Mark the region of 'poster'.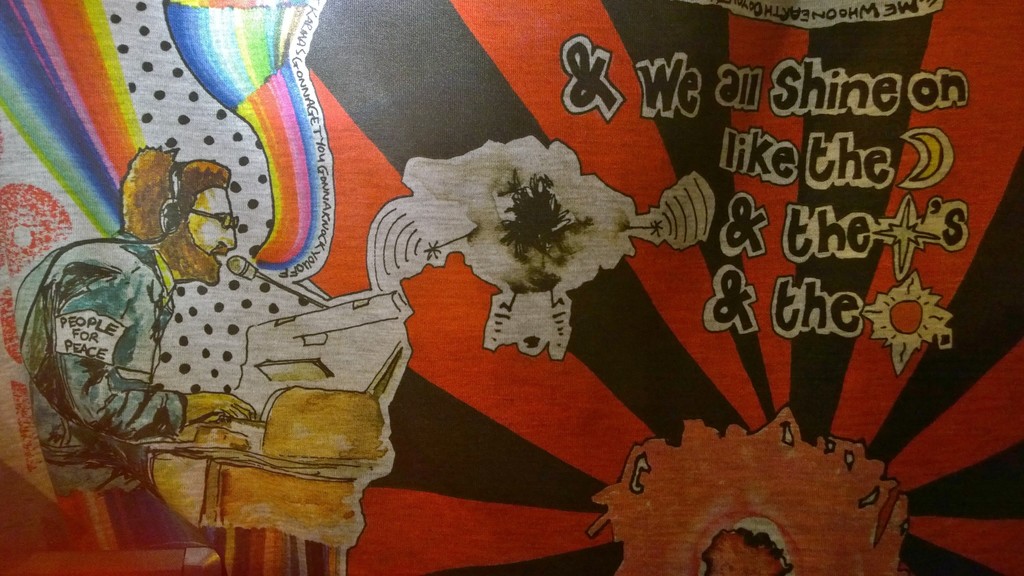
Region: box=[0, 0, 1023, 575].
